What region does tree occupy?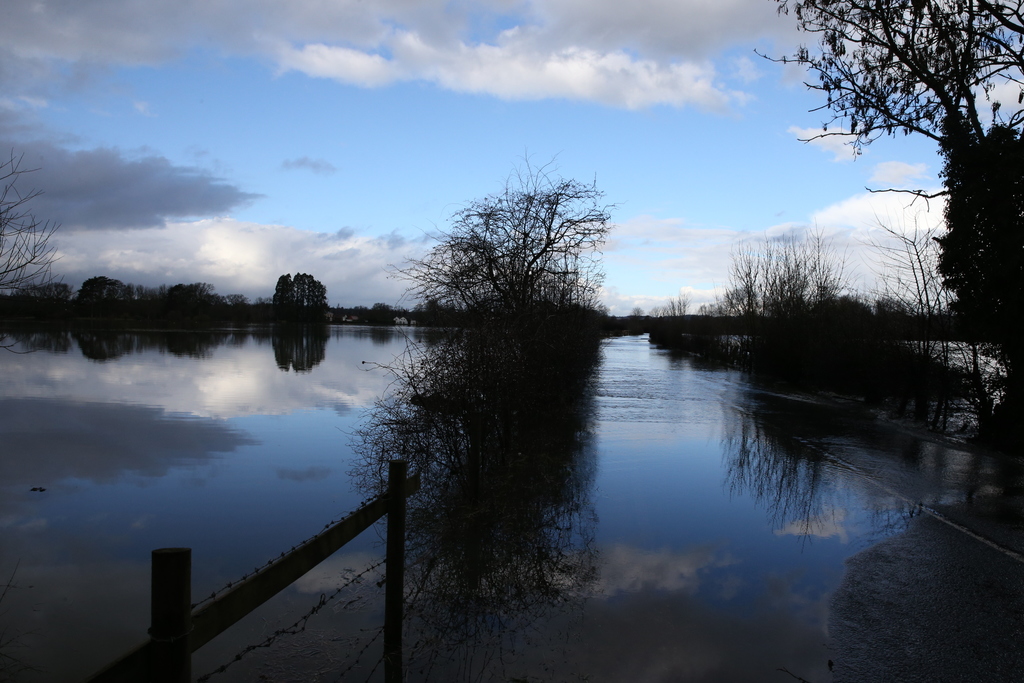
(805, 247, 848, 356).
